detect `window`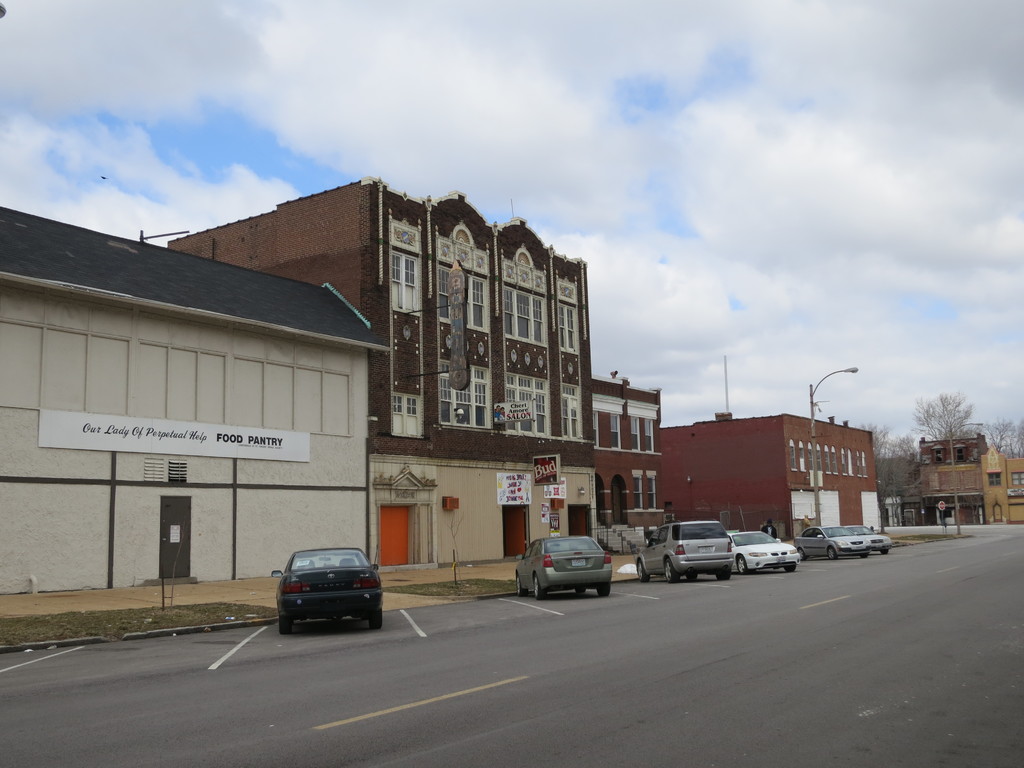
(left=170, top=454, right=188, bottom=485)
